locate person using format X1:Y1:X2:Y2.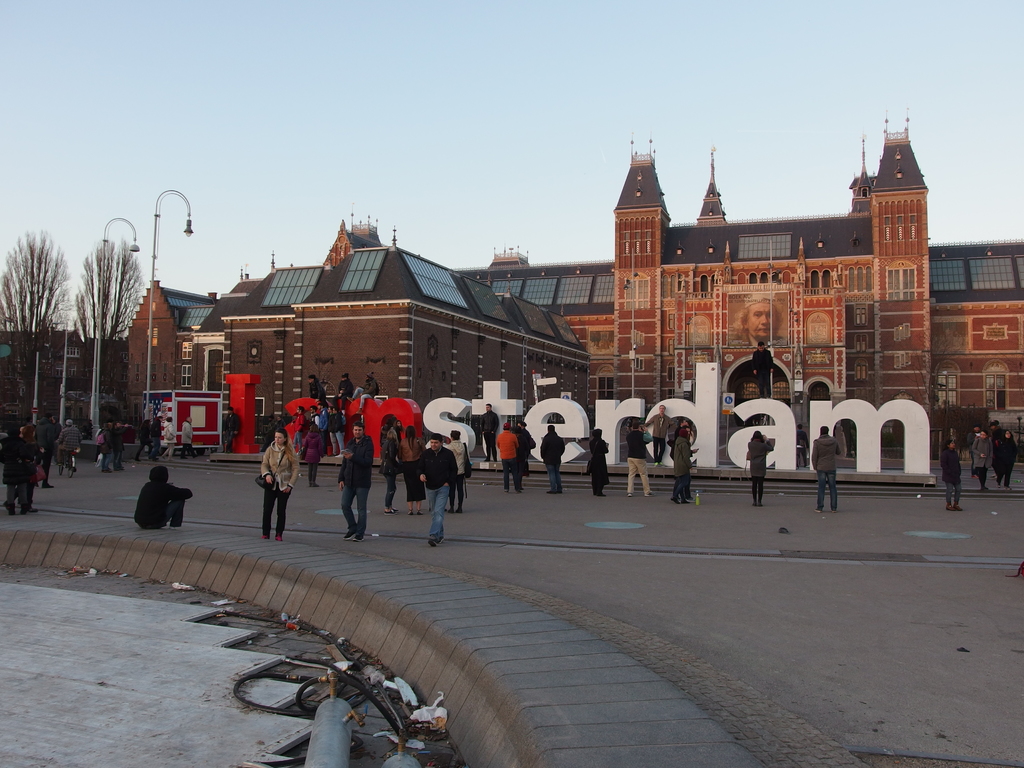
360:374:376:403.
